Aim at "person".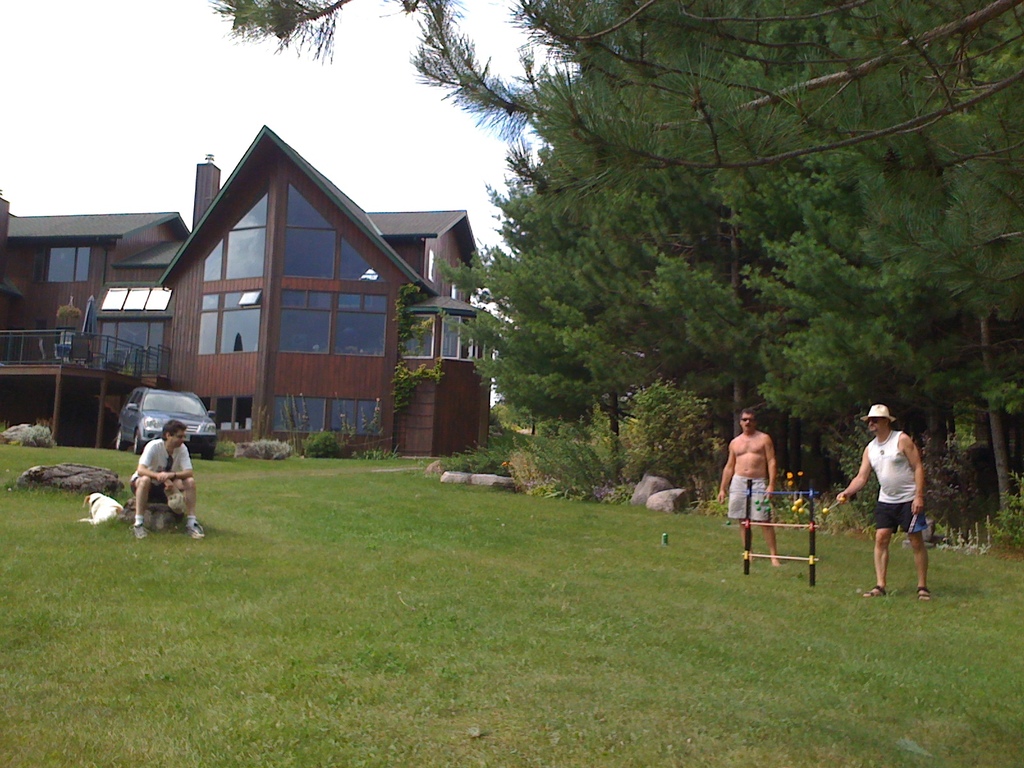
Aimed at l=711, t=404, r=781, b=564.
